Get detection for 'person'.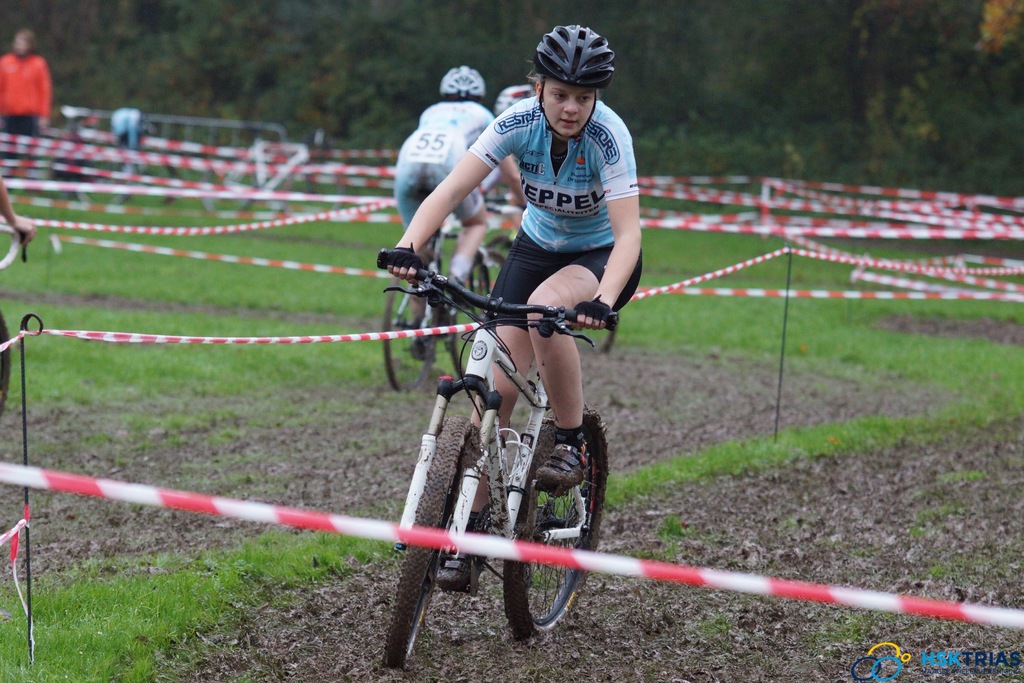
Detection: crop(390, 20, 646, 593).
